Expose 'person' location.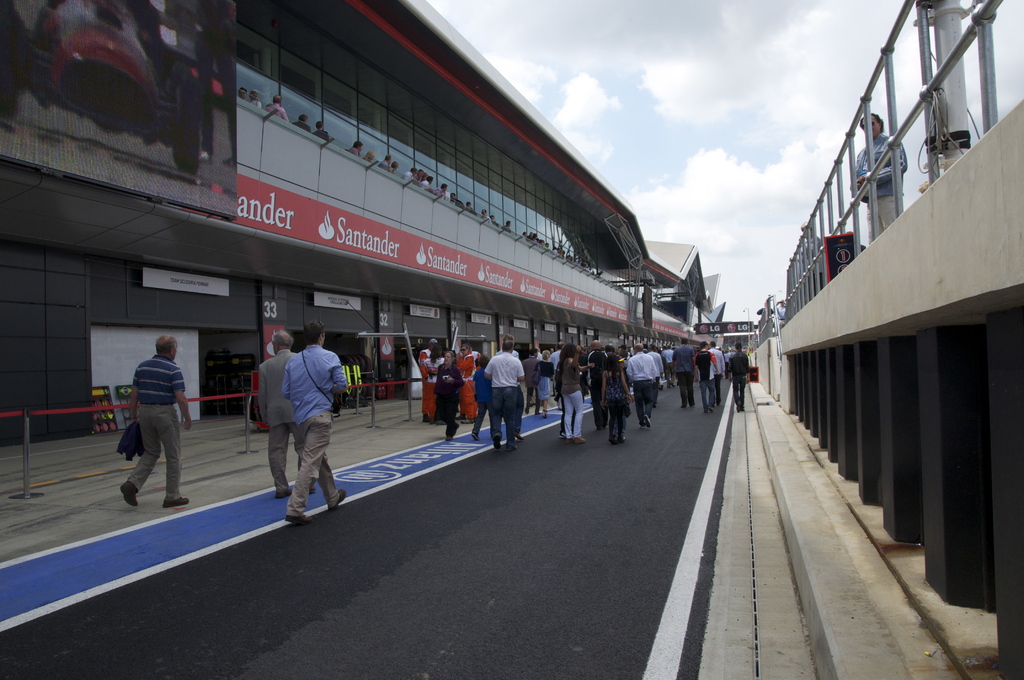
Exposed at left=429, top=346, right=468, bottom=445.
